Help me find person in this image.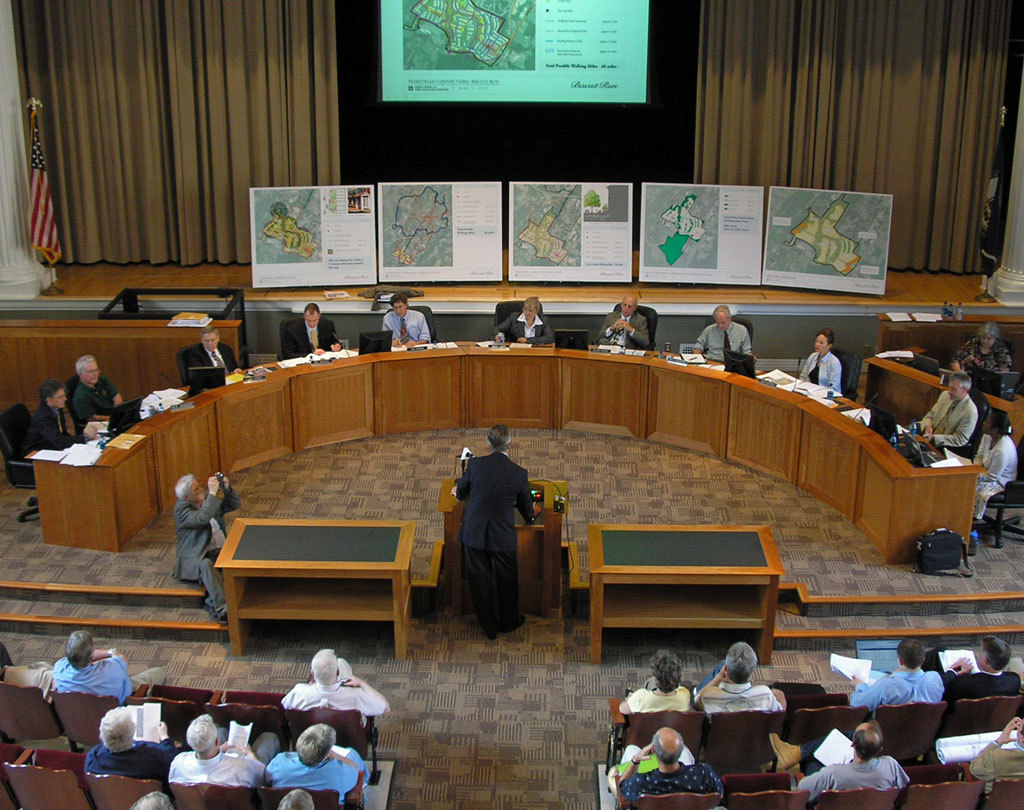
Found it: 951,322,1014,383.
